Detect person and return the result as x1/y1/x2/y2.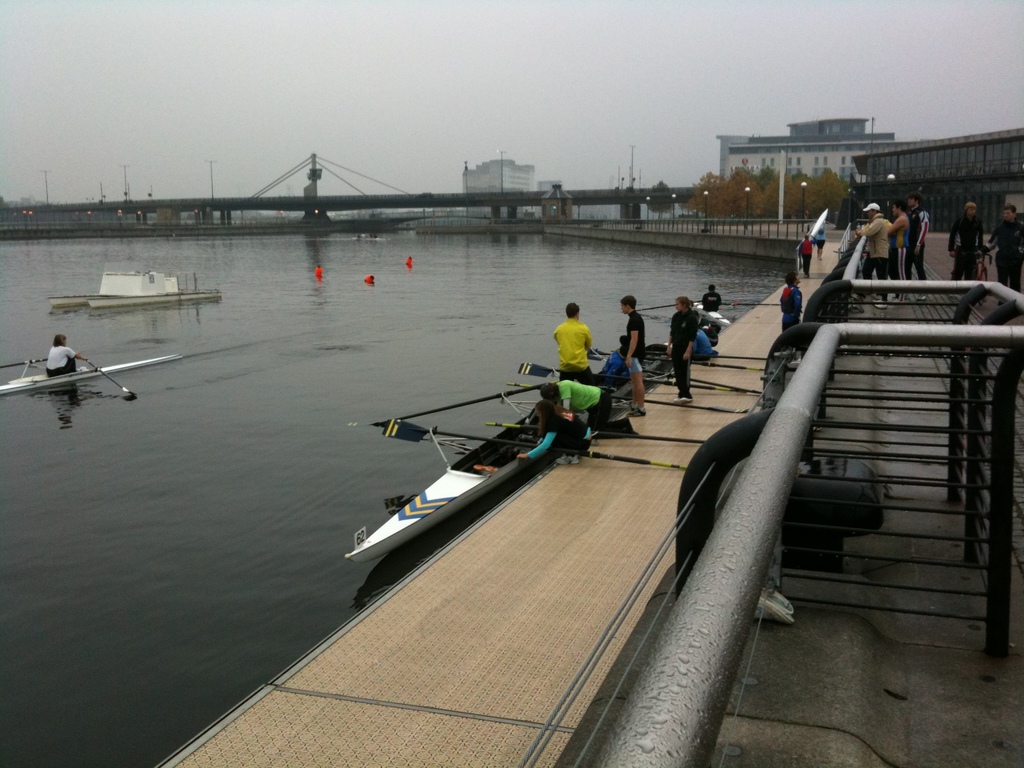
694/325/717/360.
